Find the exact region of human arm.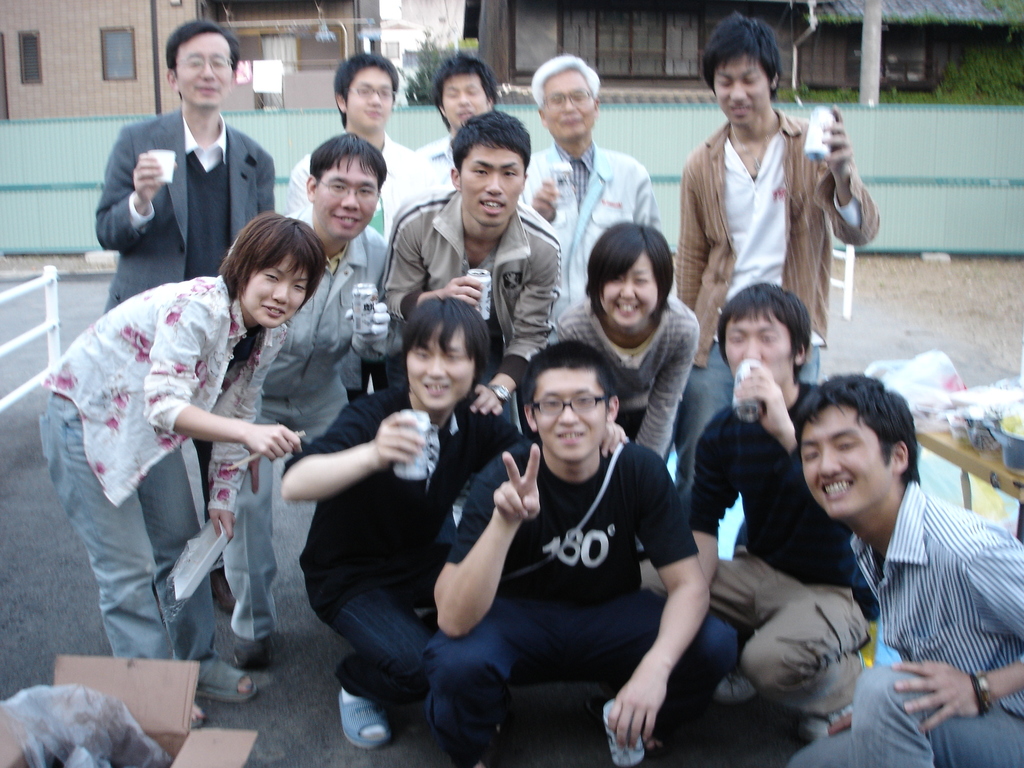
Exact region: rect(351, 245, 415, 363).
